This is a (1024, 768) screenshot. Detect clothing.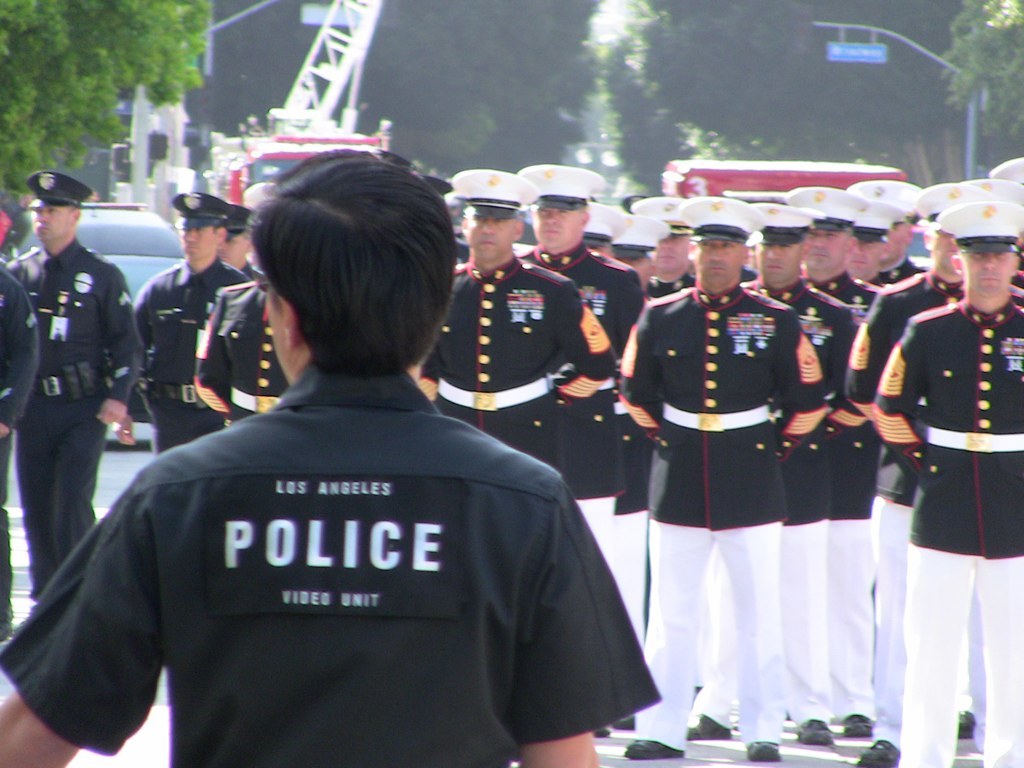
863 260 923 295.
